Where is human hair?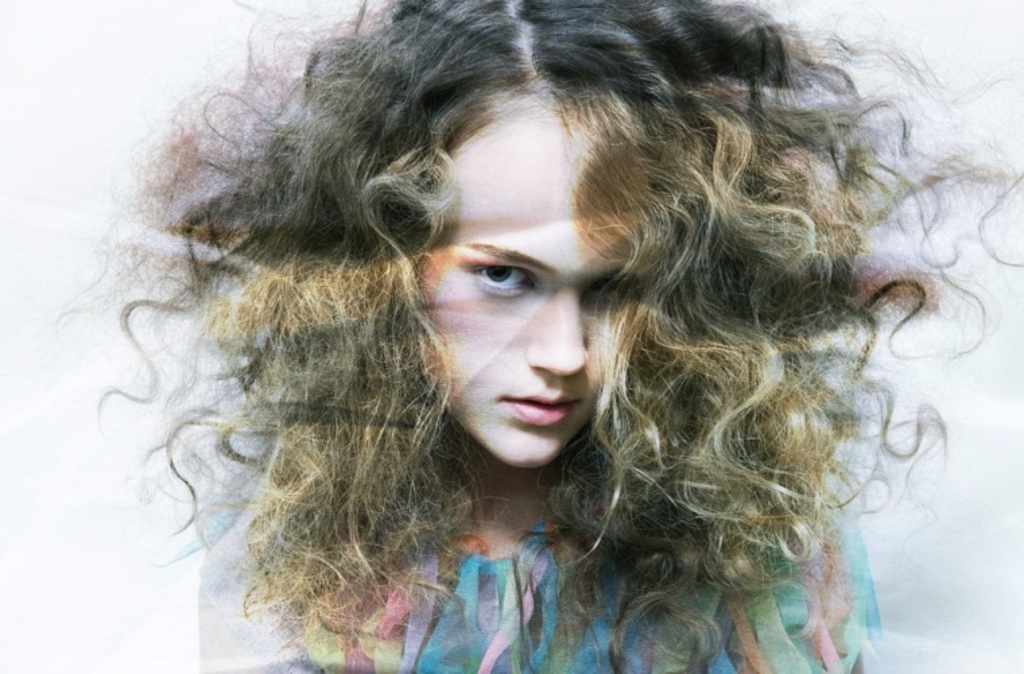
(0,0,1009,630).
